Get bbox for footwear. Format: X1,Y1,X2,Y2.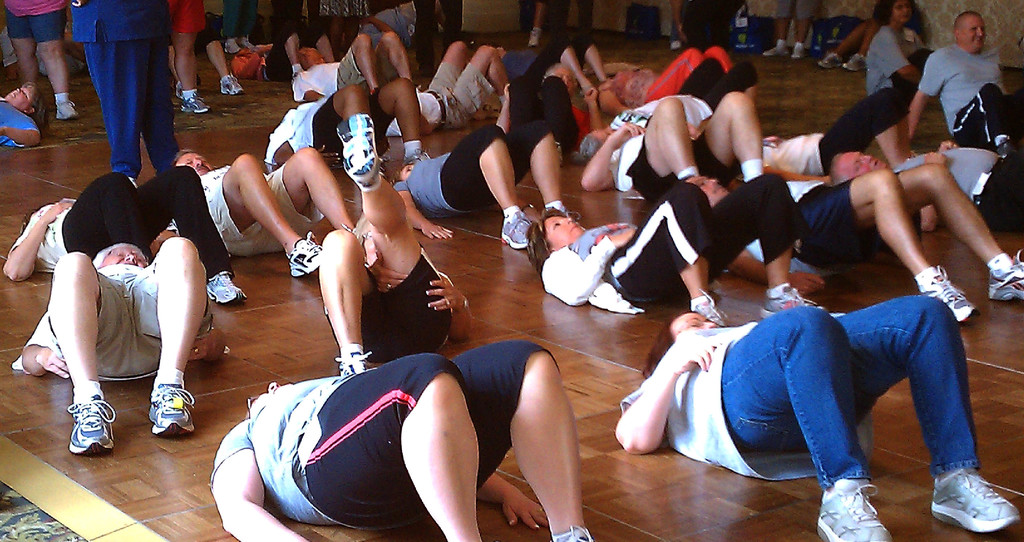
219,74,243,99.
